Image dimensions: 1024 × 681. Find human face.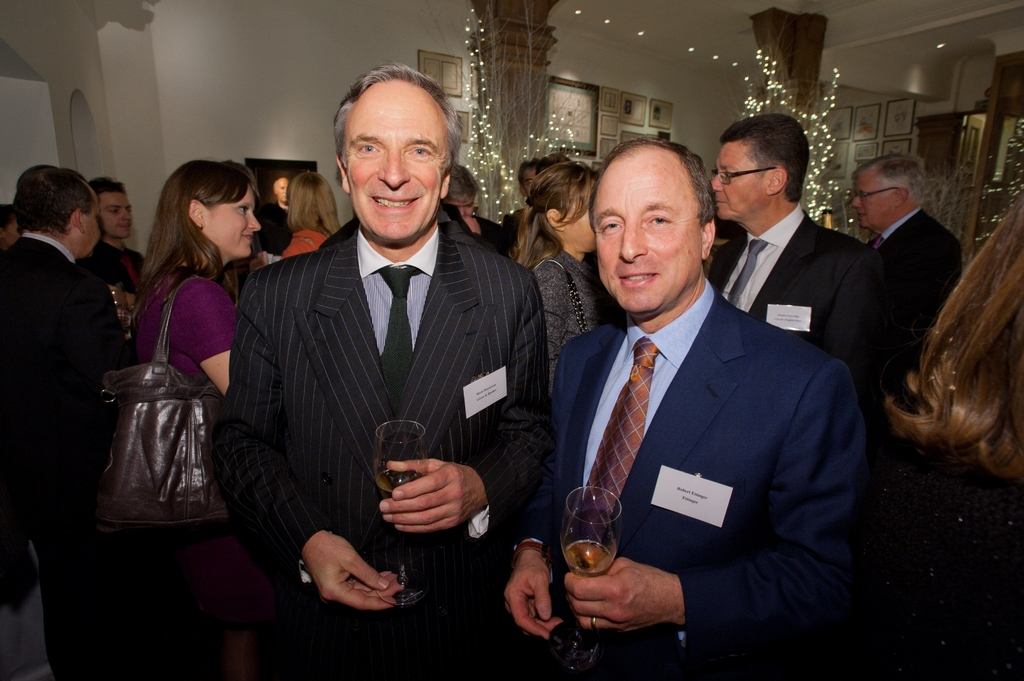
(left=79, top=182, right=105, bottom=256).
